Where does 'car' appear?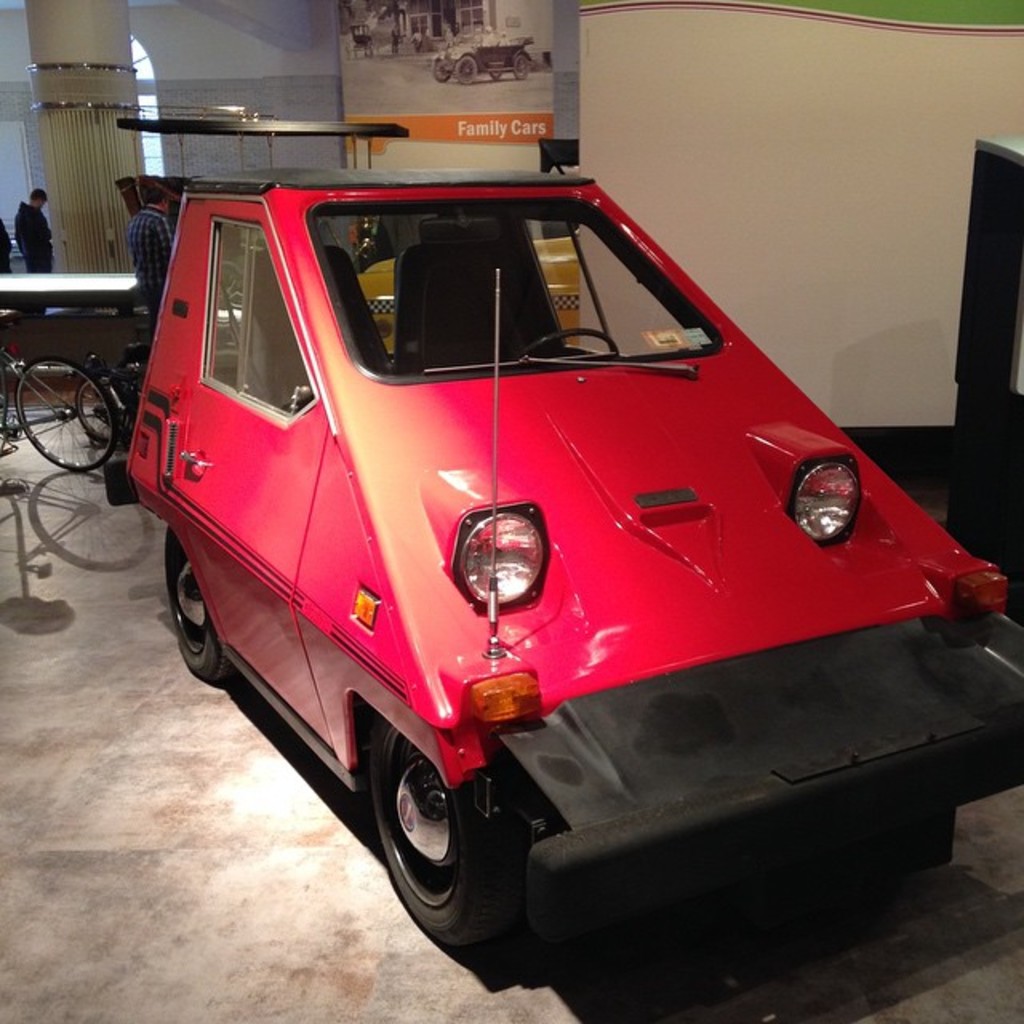
Appears at 93,120,982,965.
